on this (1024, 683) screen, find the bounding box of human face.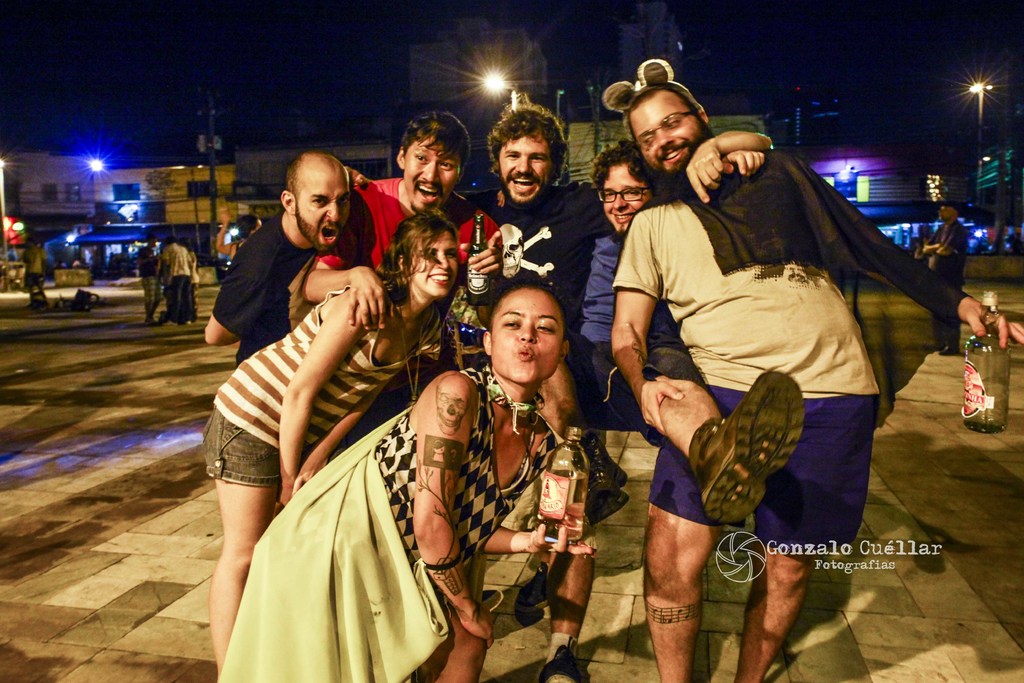
Bounding box: (630, 88, 707, 177).
